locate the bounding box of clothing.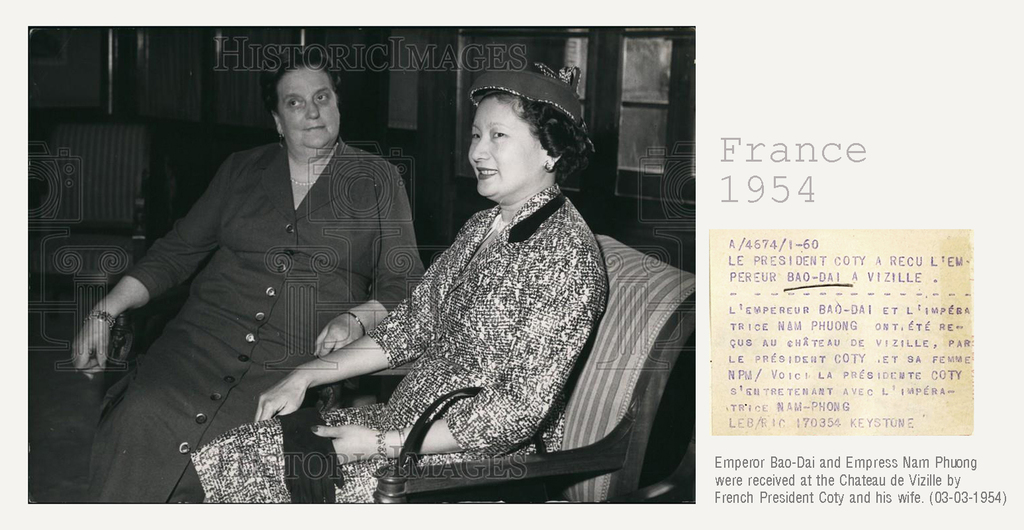
Bounding box: 163,189,616,529.
